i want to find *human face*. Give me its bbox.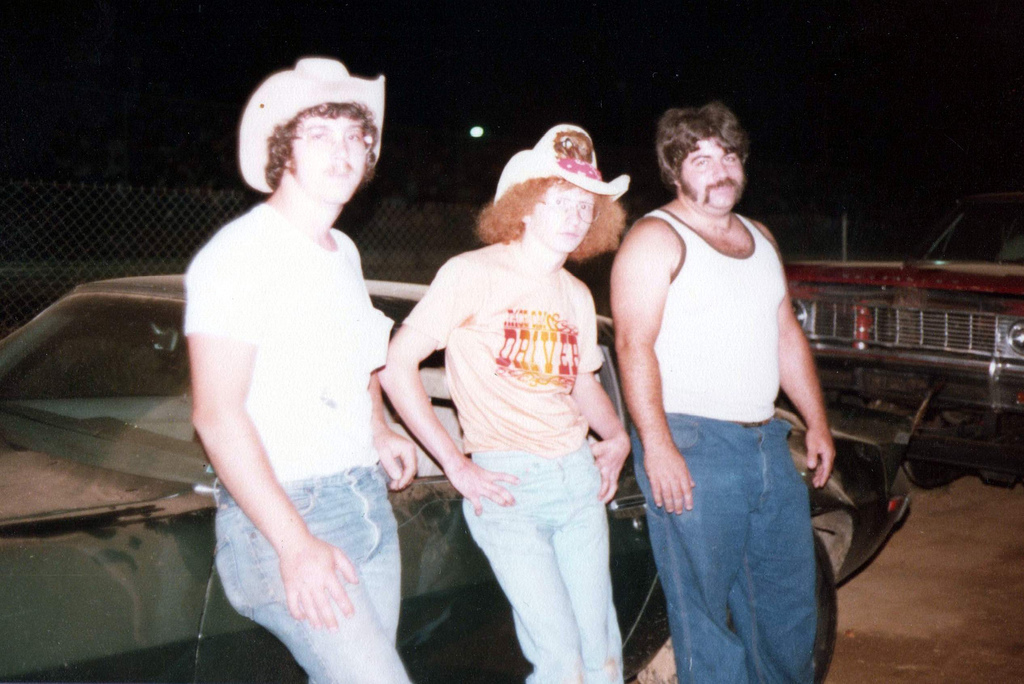
(295, 117, 368, 204).
